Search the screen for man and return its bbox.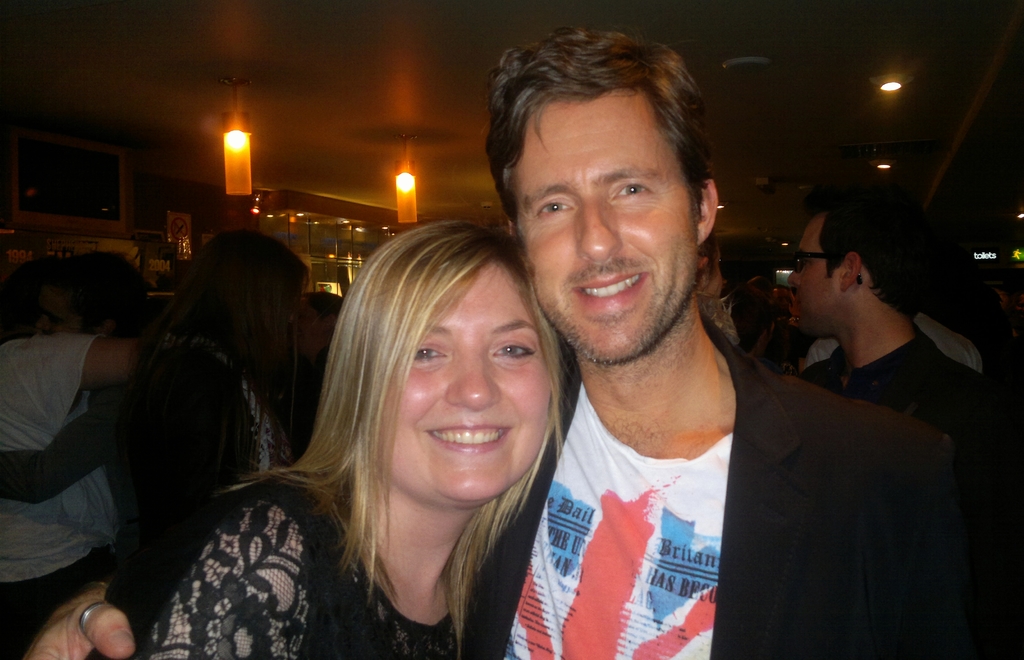
Found: select_region(20, 22, 1023, 659).
